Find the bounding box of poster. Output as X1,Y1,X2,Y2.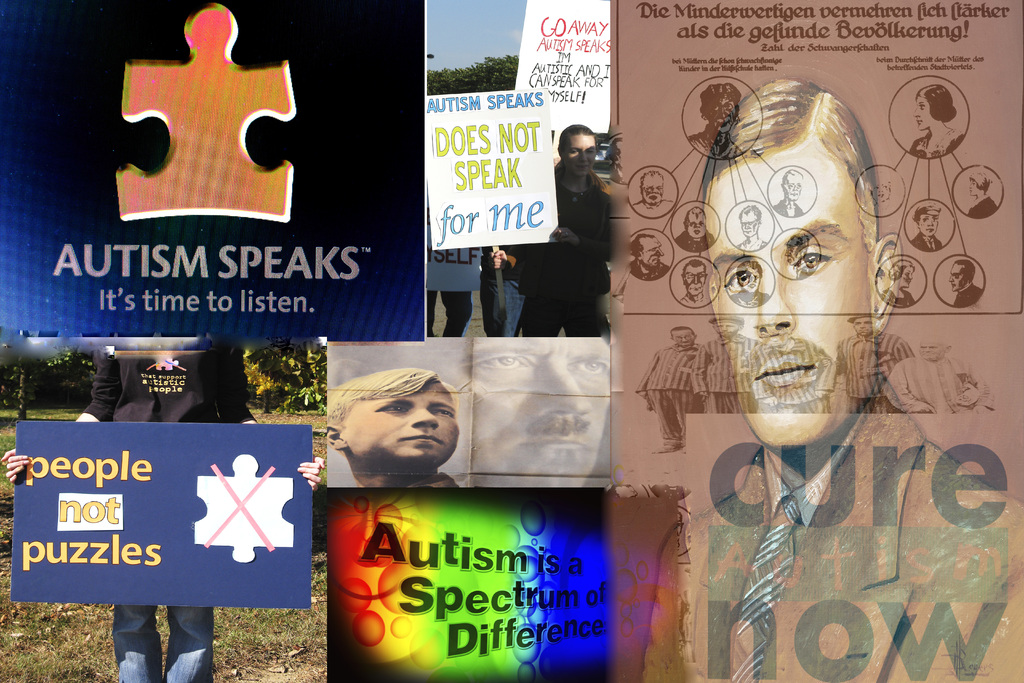
425,83,554,245.
